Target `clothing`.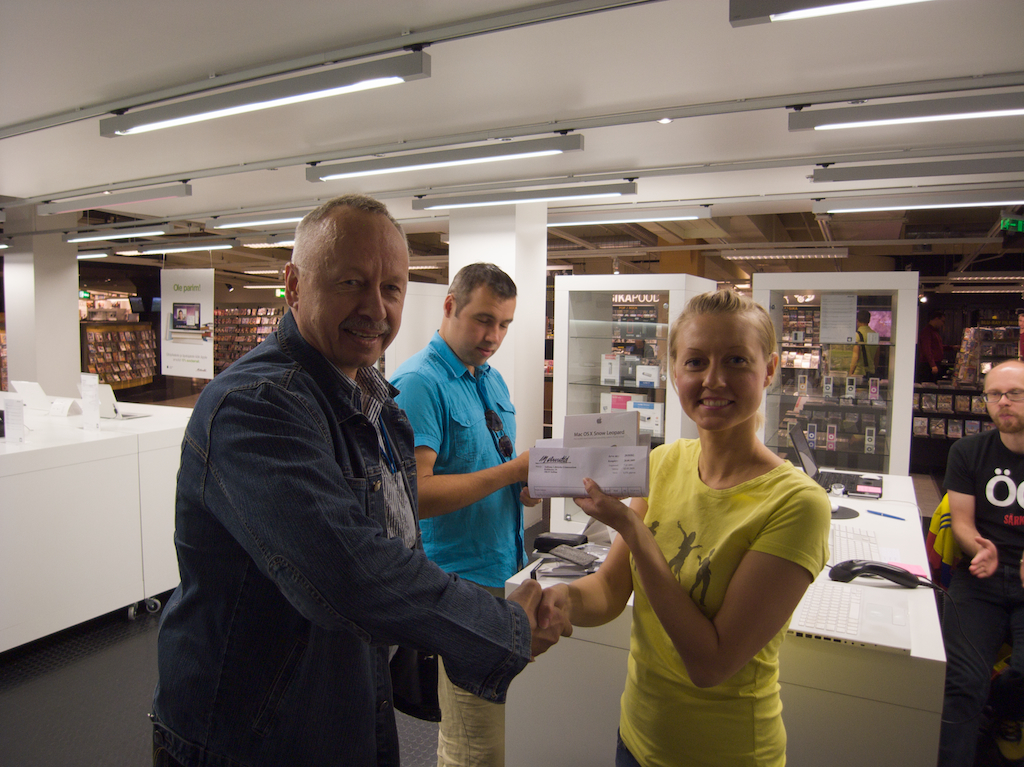
Target region: <bbox>391, 324, 523, 766</bbox>.
